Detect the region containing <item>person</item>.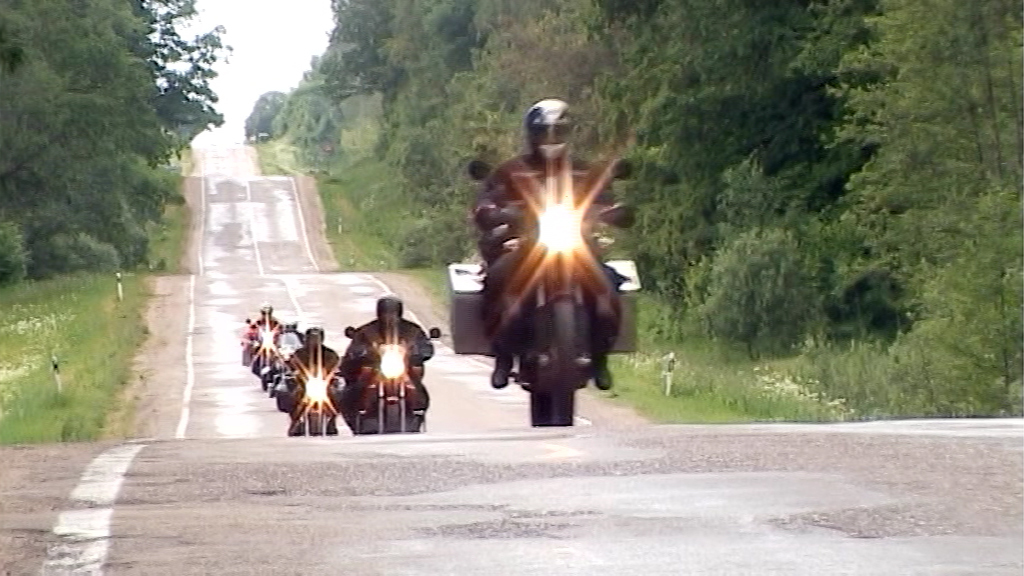
{"left": 267, "top": 317, "right": 299, "bottom": 372}.
